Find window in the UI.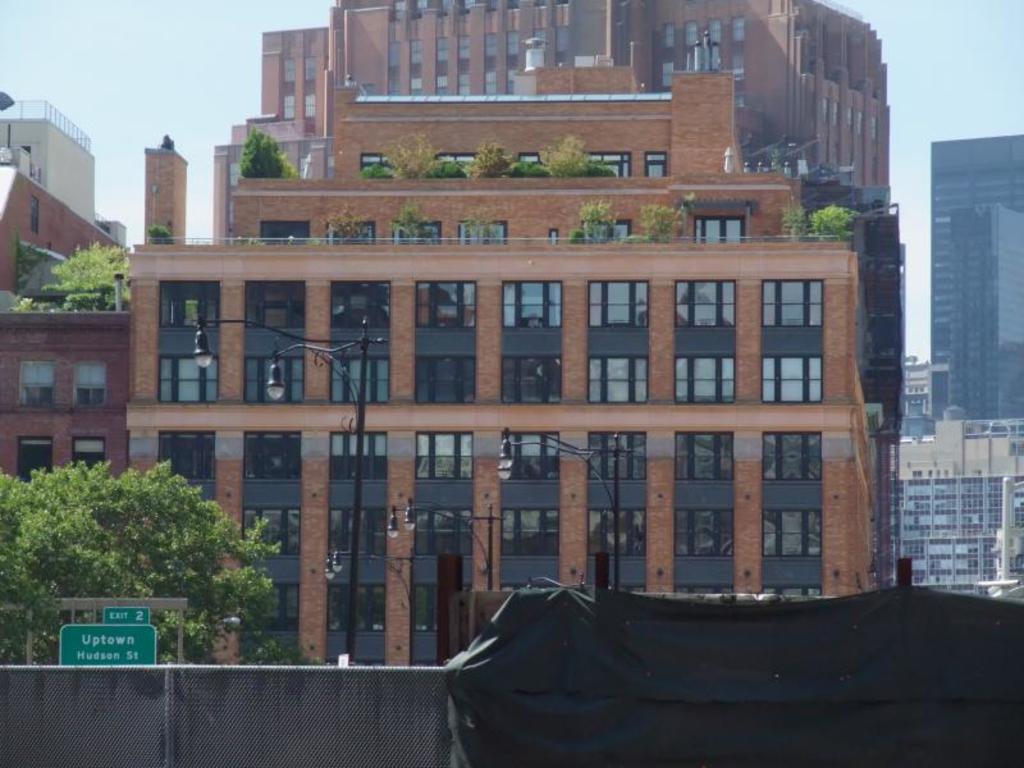
UI element at x1=389 y1=216 x2=443 y2=244.
